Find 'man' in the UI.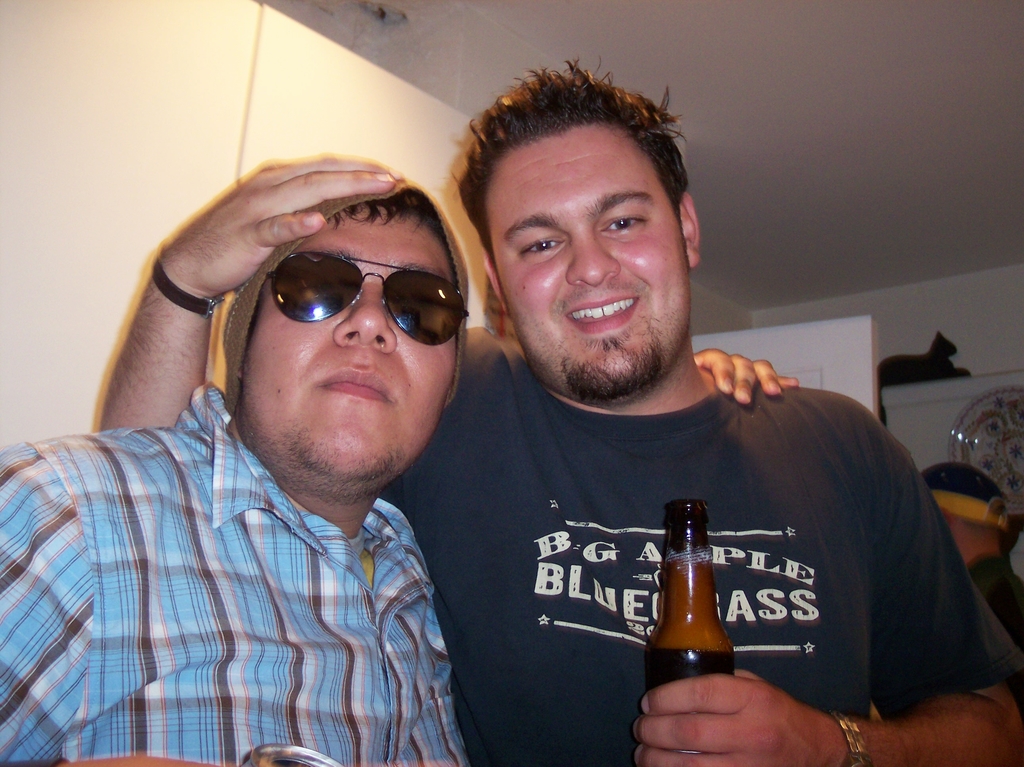
UI element at 996:513:1023:573.
